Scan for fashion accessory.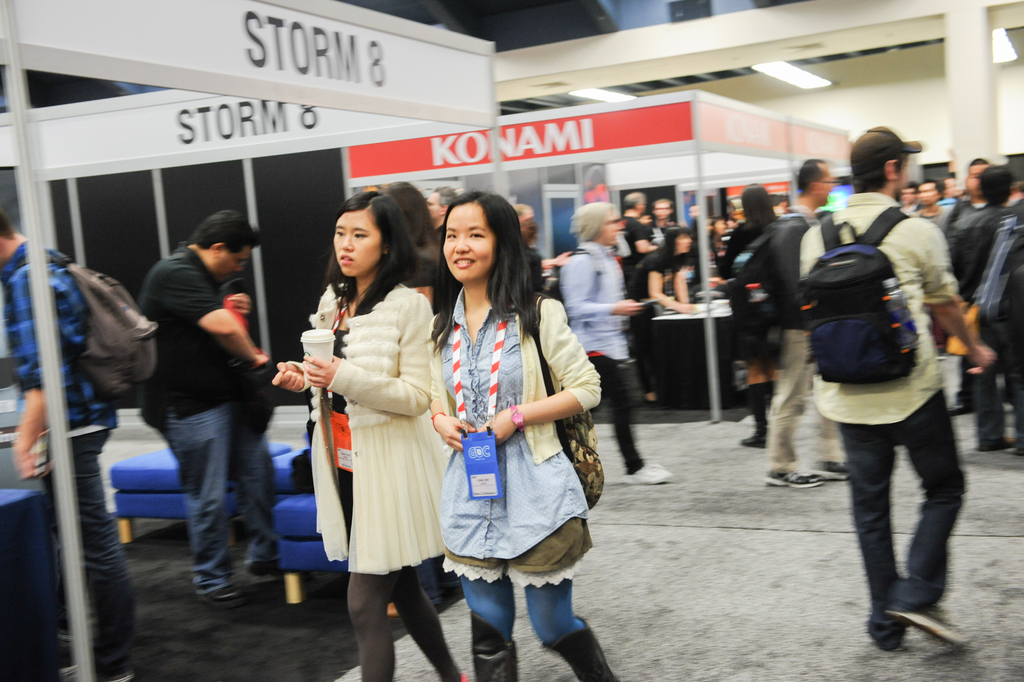
Scan result: 430,410,447,433.
